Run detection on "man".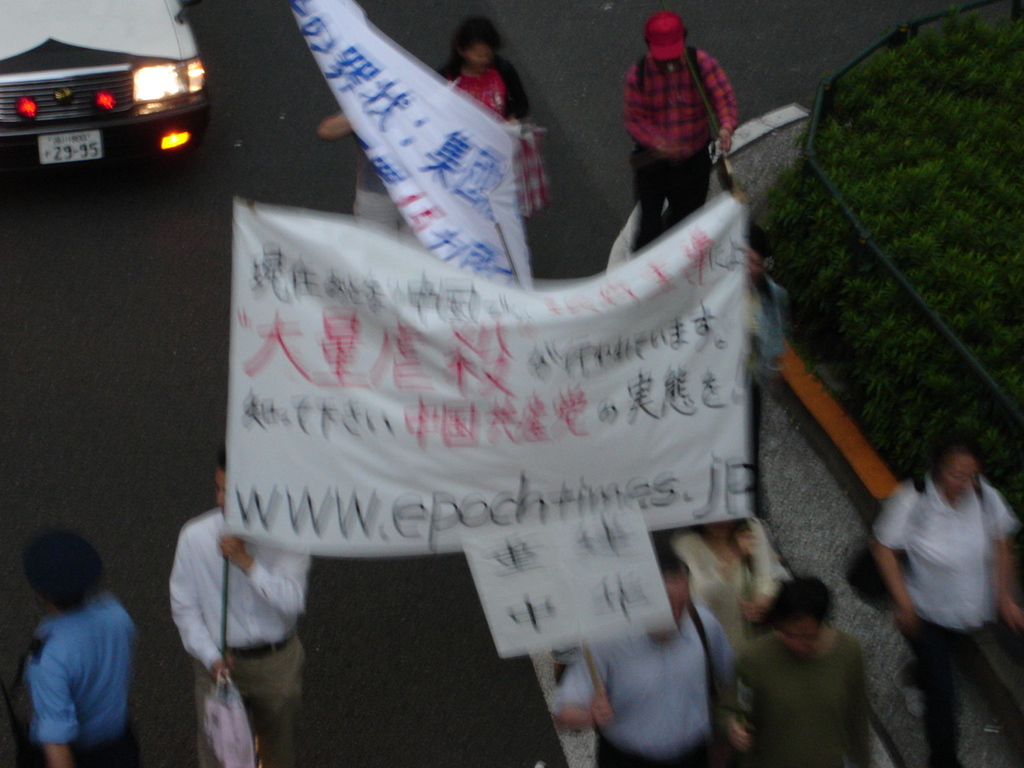
Result: (x1=551, y1=550, x2=741, y2=767).
